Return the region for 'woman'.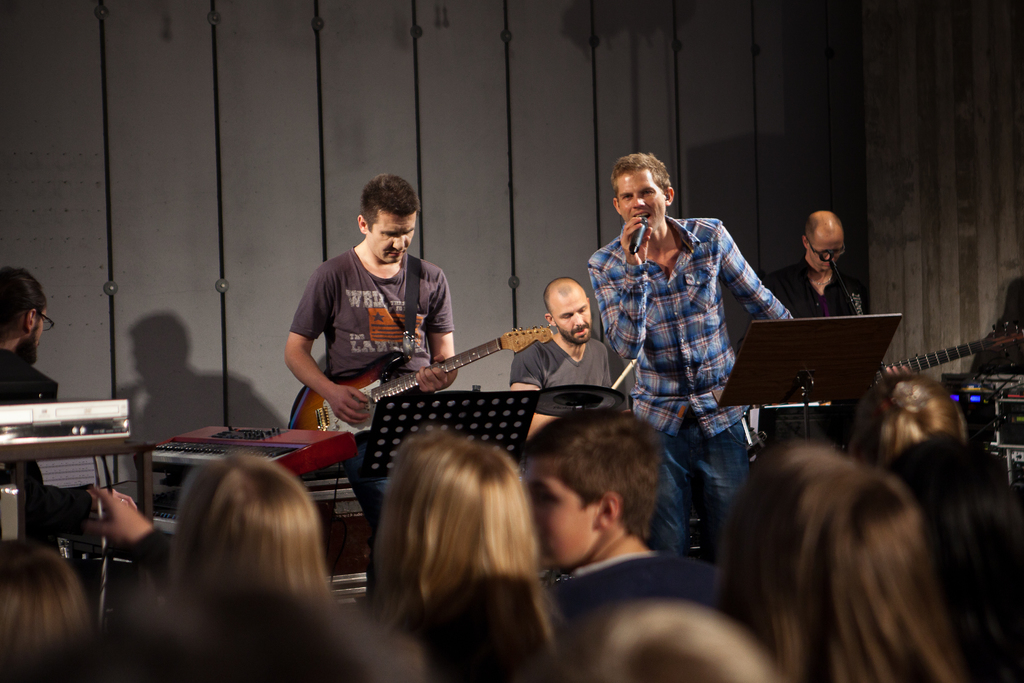
bbox=(850, 377, 965, 472).
